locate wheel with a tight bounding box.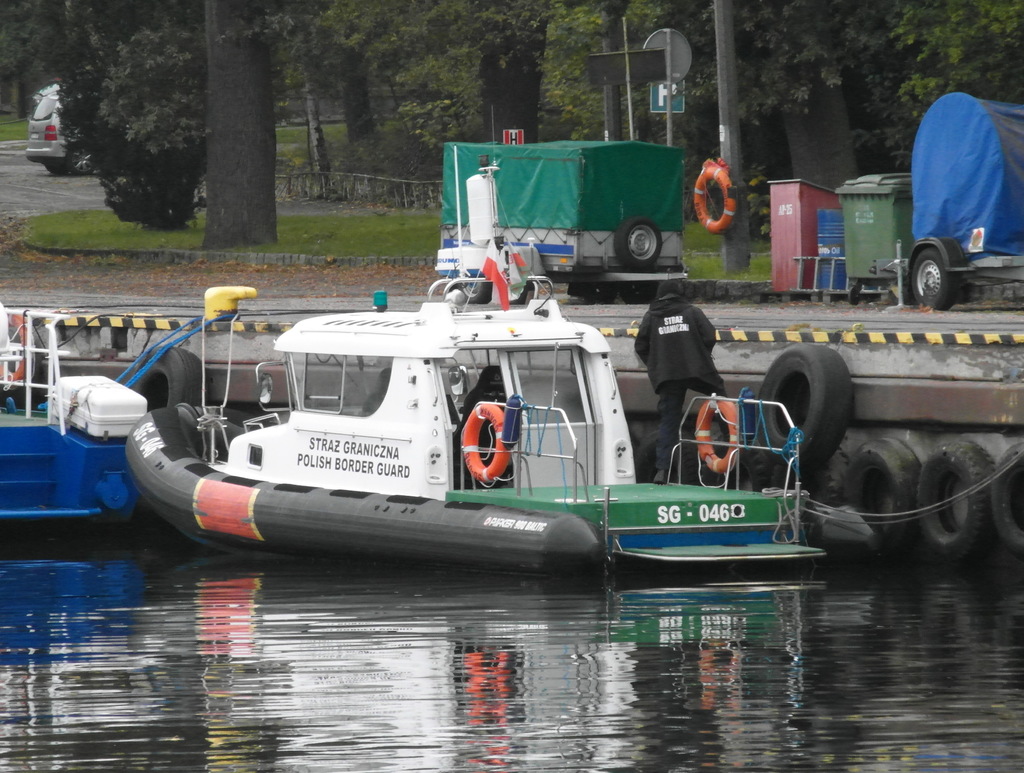
crop(621, 280, 659, 303).
